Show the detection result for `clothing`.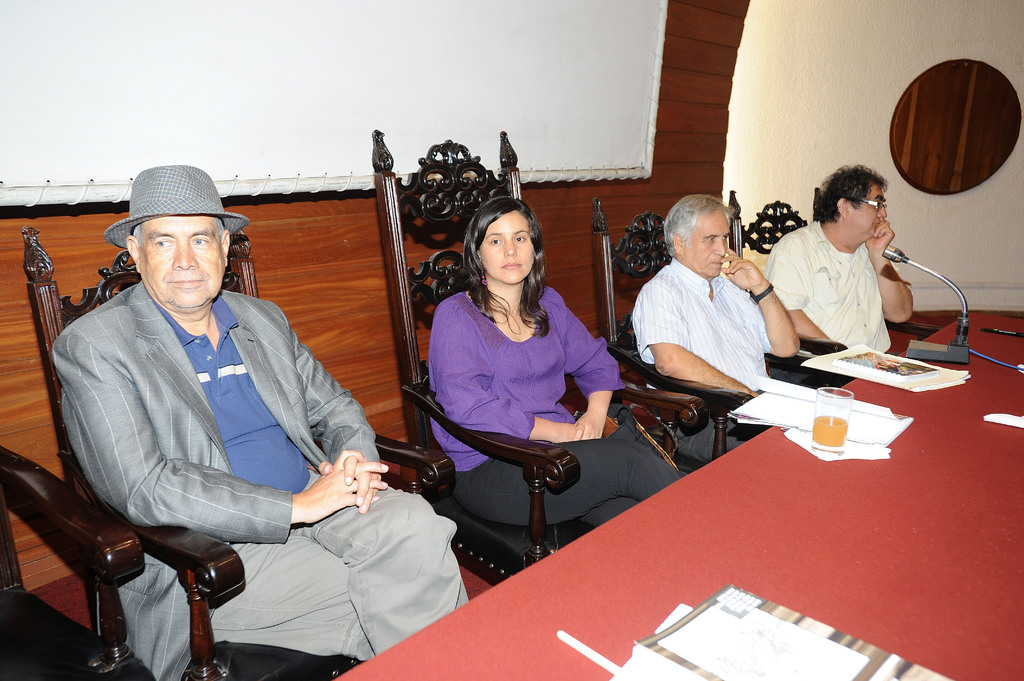
428 284 685 527.
